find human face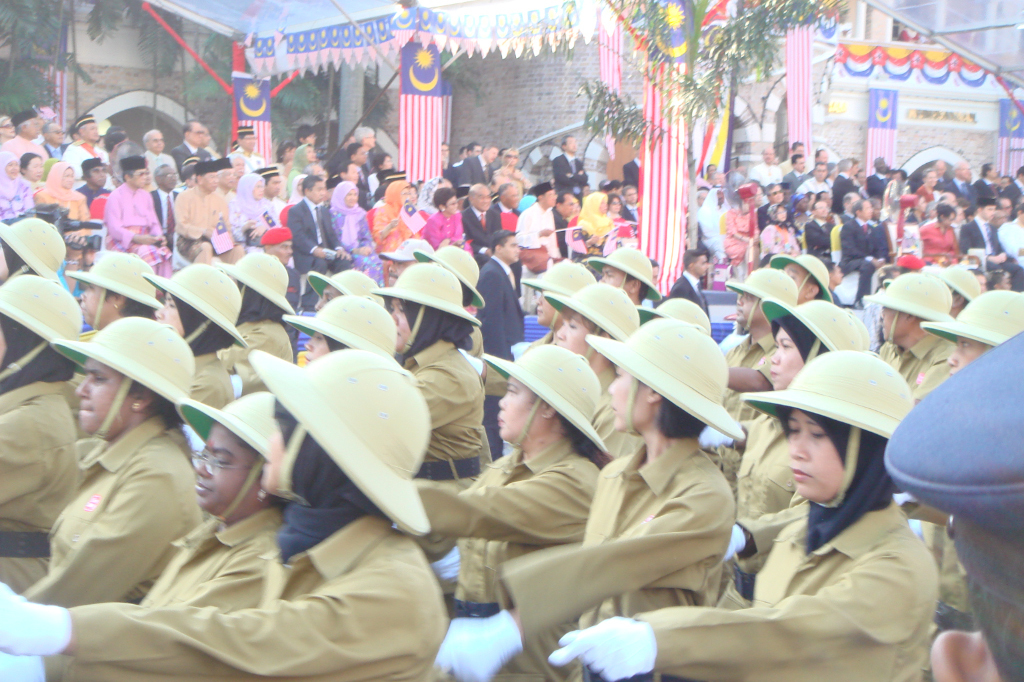
{"x1": 27, "y1": 120, "x2": 38, "y2": 137}
